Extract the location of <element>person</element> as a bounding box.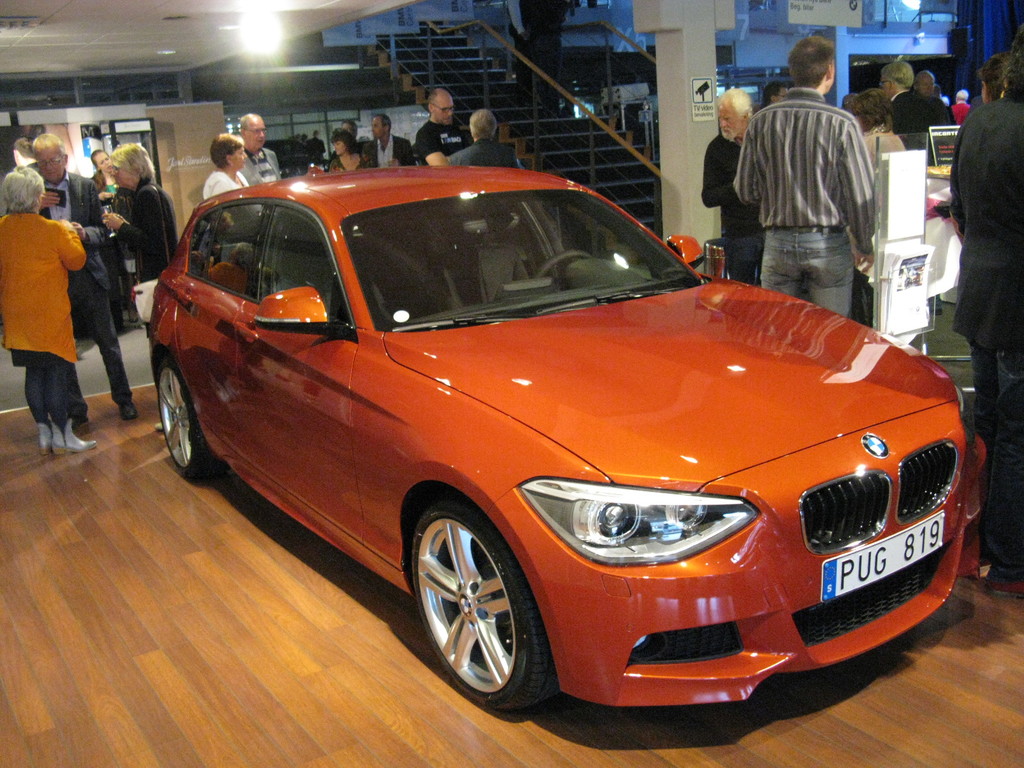
Rect(420, 72, 486, 166).
